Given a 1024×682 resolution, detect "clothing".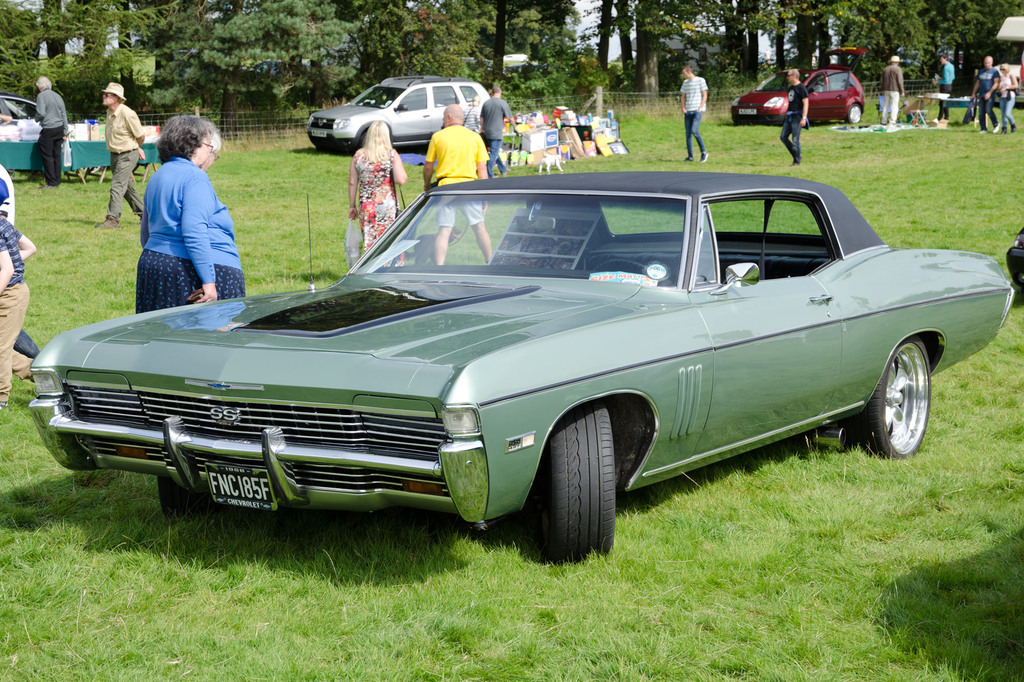
box=[102, 99, 150, 221].
